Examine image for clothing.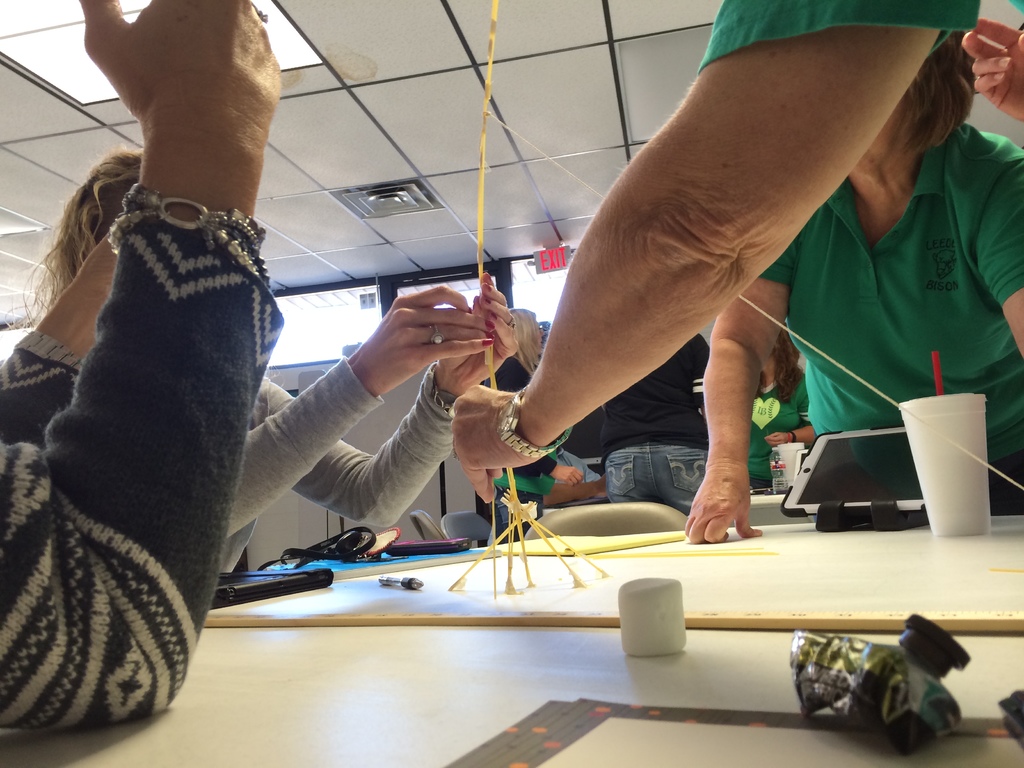
Examination result: select_region(756, 126, 1023, 516).
